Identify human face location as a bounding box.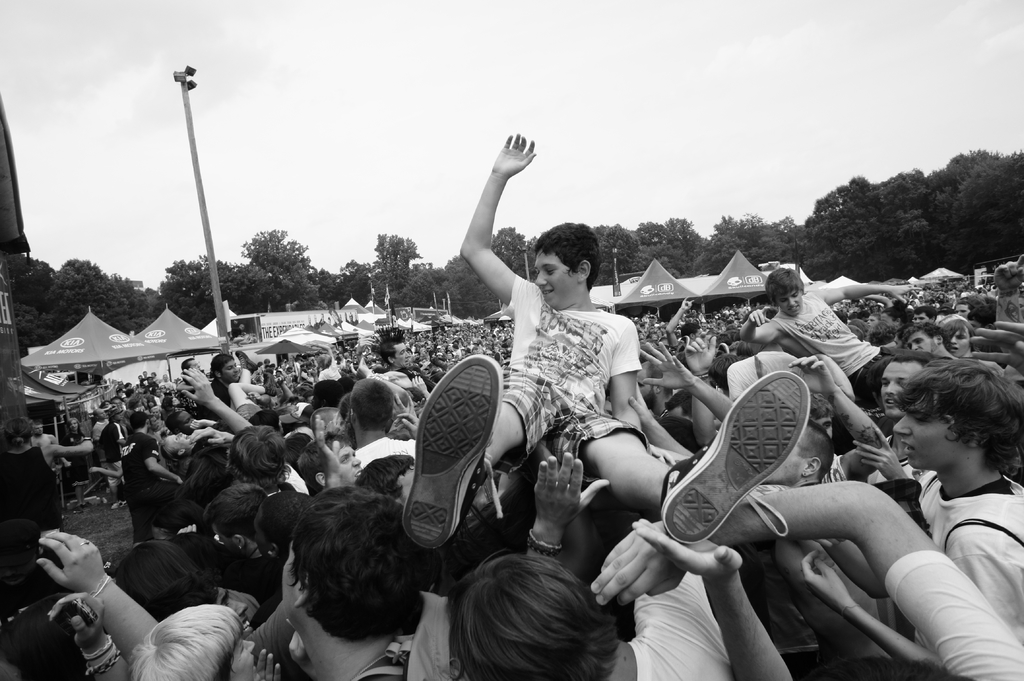
BBox(186, 356, 201, 367).
